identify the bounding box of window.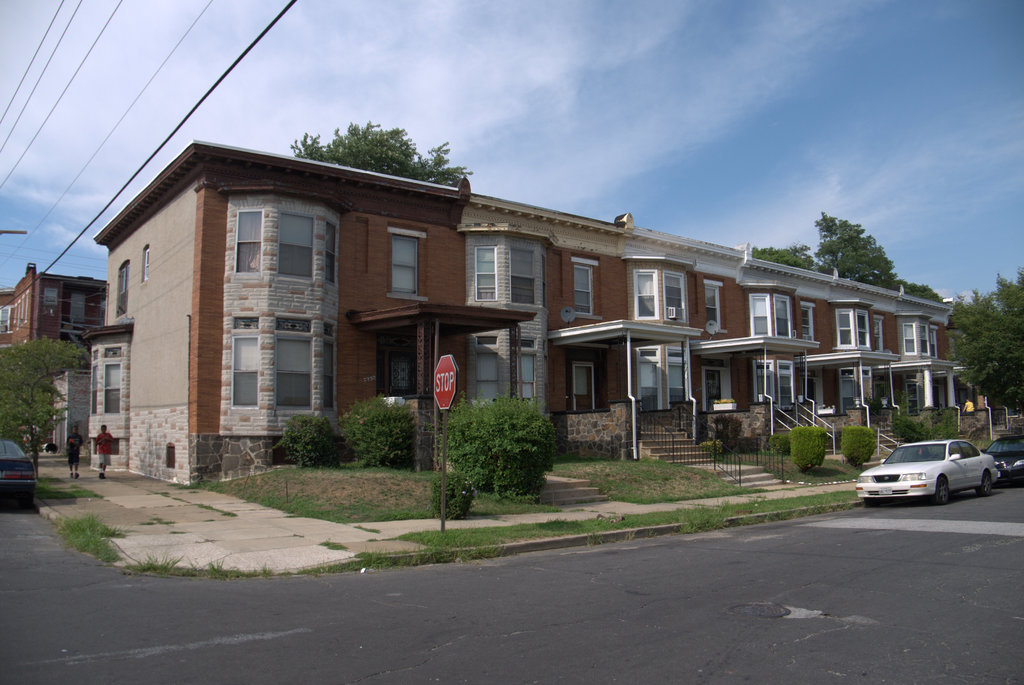
[837, 380, 856, 409].
